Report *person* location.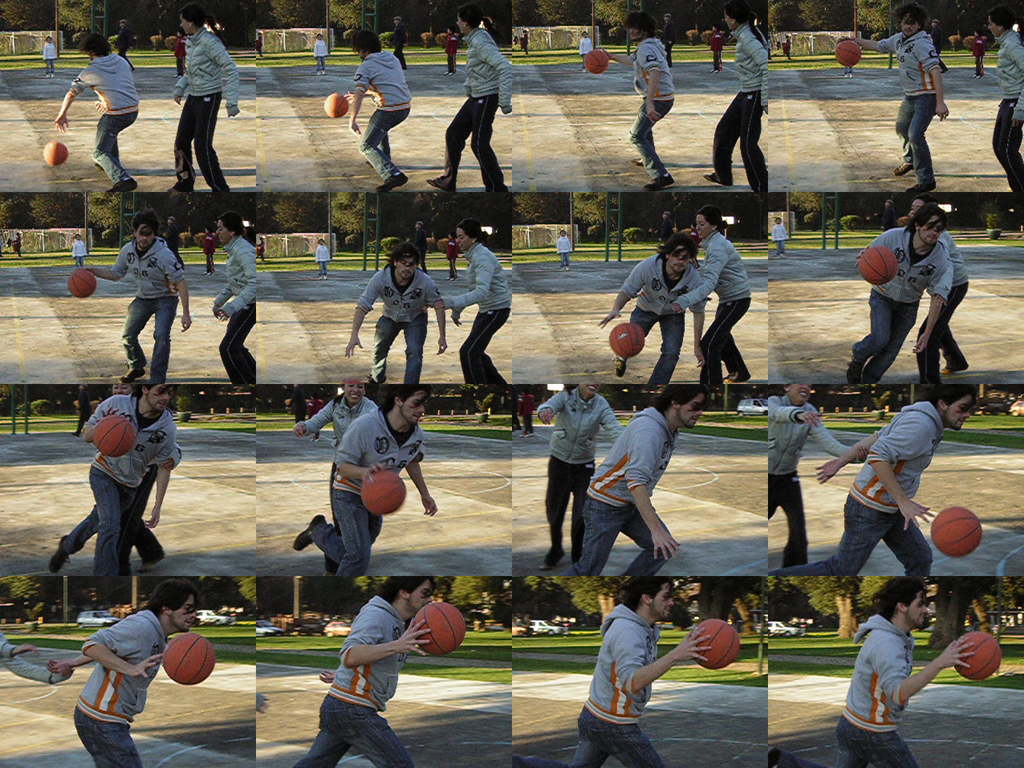
Report: (x1=316, y1=237, x2=330, y2=277).
